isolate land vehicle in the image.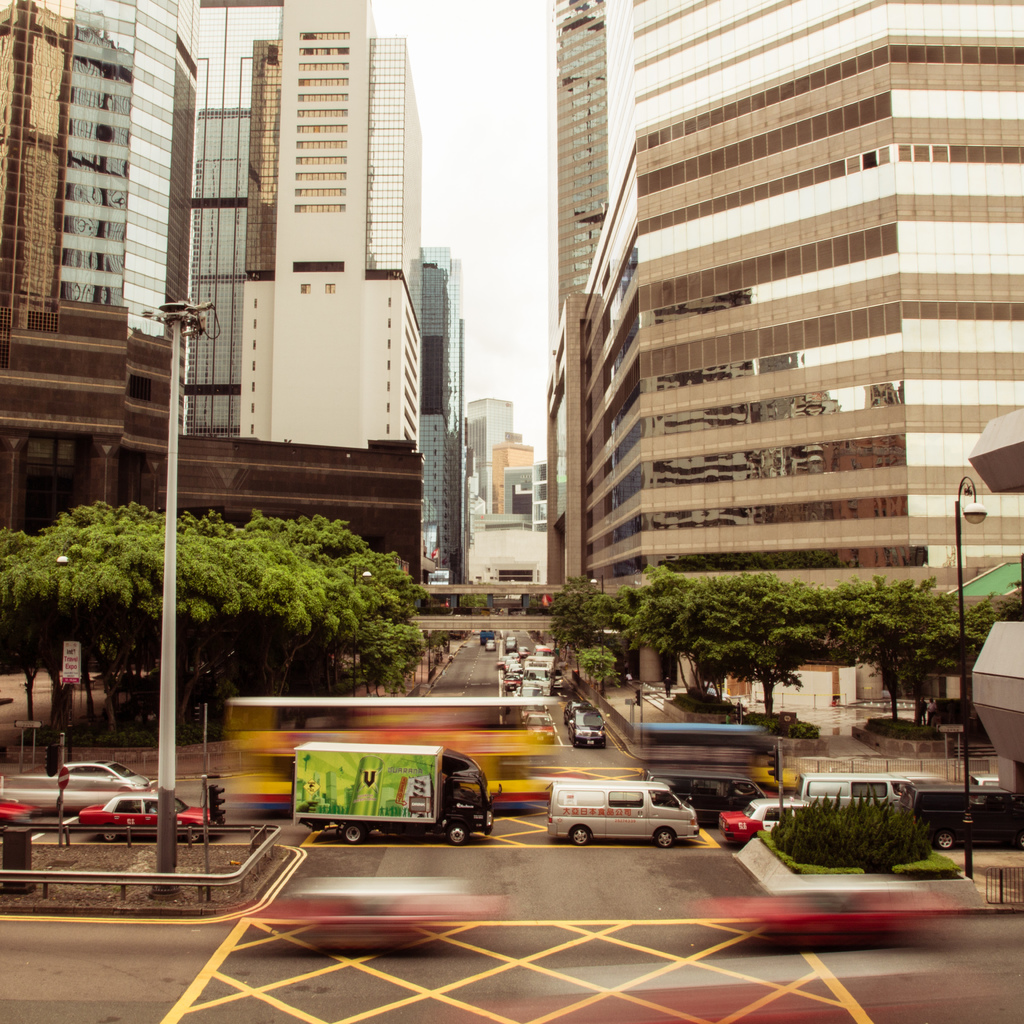
Isolated region: x1=485 y1=637 x2=497 y2=652.
